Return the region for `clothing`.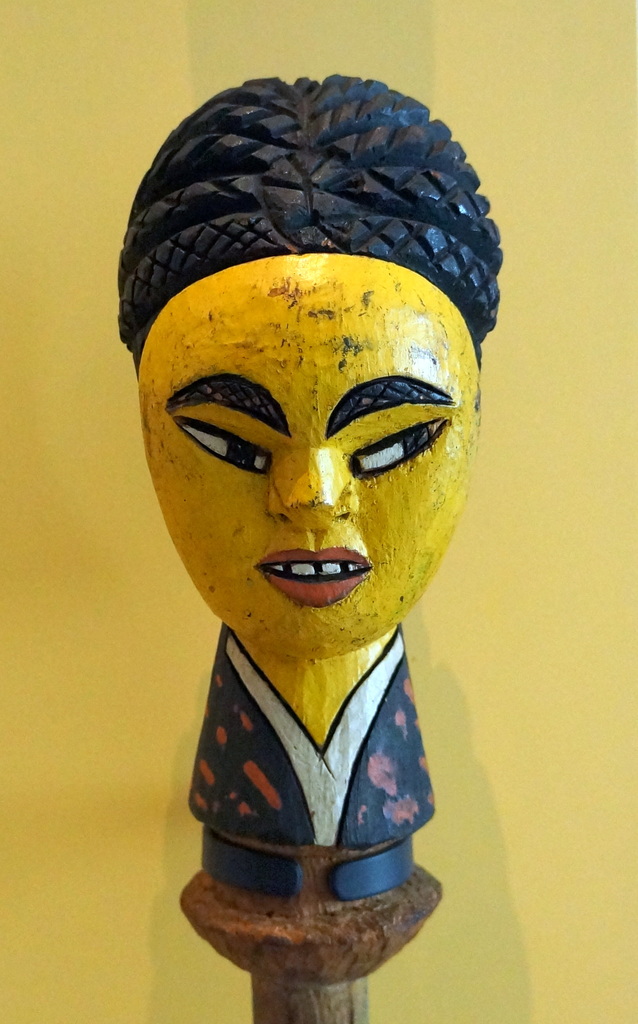
189, 627, 433, 848.
